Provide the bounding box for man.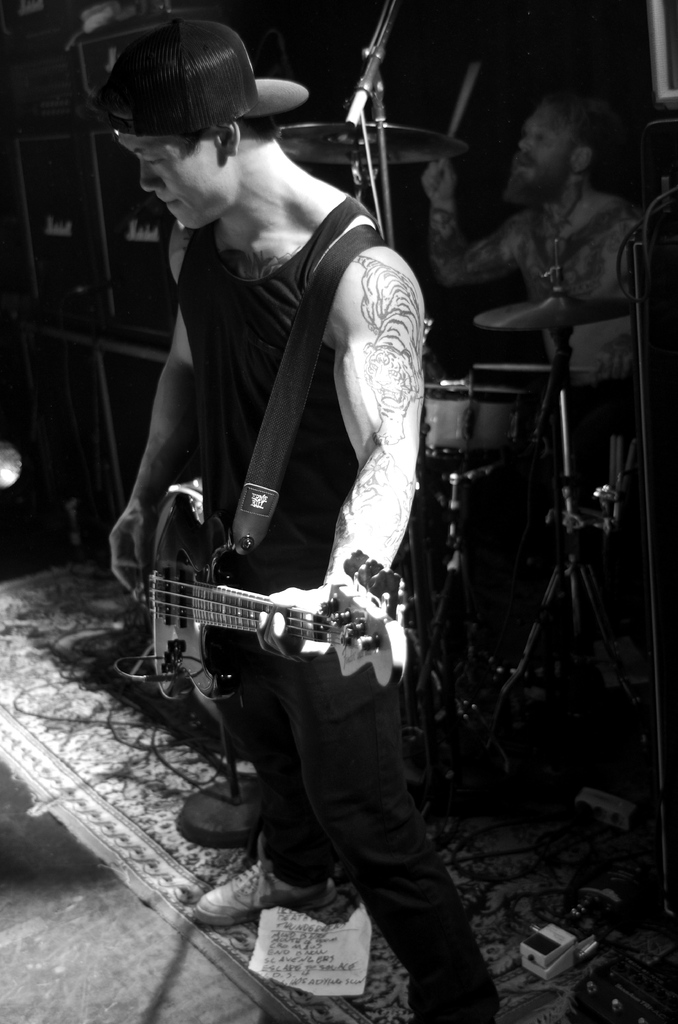
box=[432, 90, 645, 386].
